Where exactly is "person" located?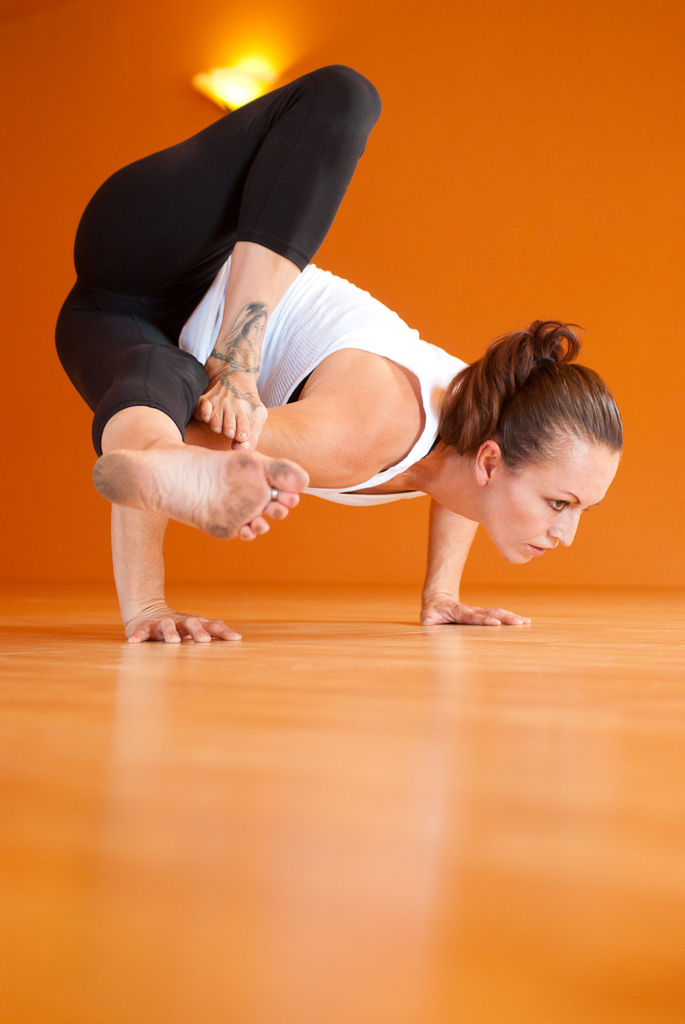
Its bounding box is (left=83, top=70, right=581, bottom=660).
